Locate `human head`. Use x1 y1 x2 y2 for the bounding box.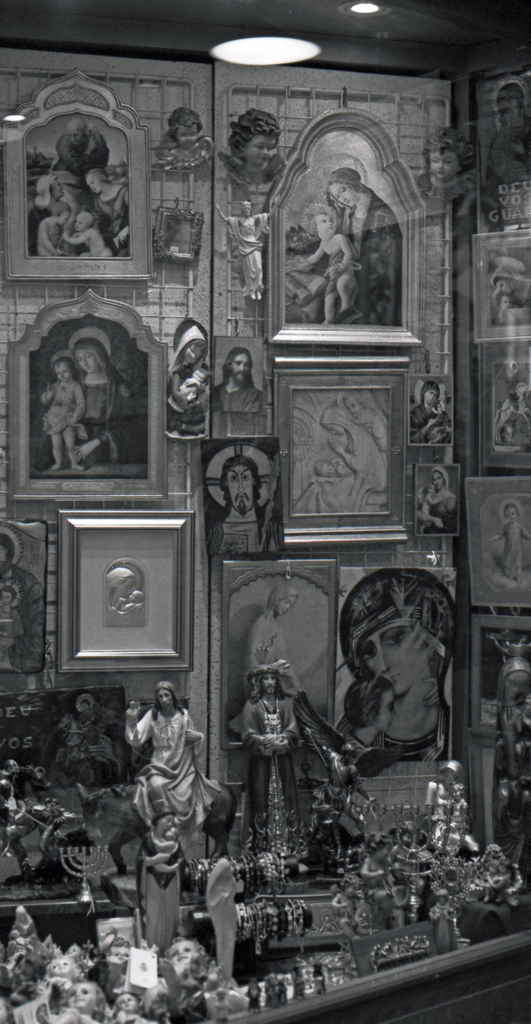
63 116 86 147.
